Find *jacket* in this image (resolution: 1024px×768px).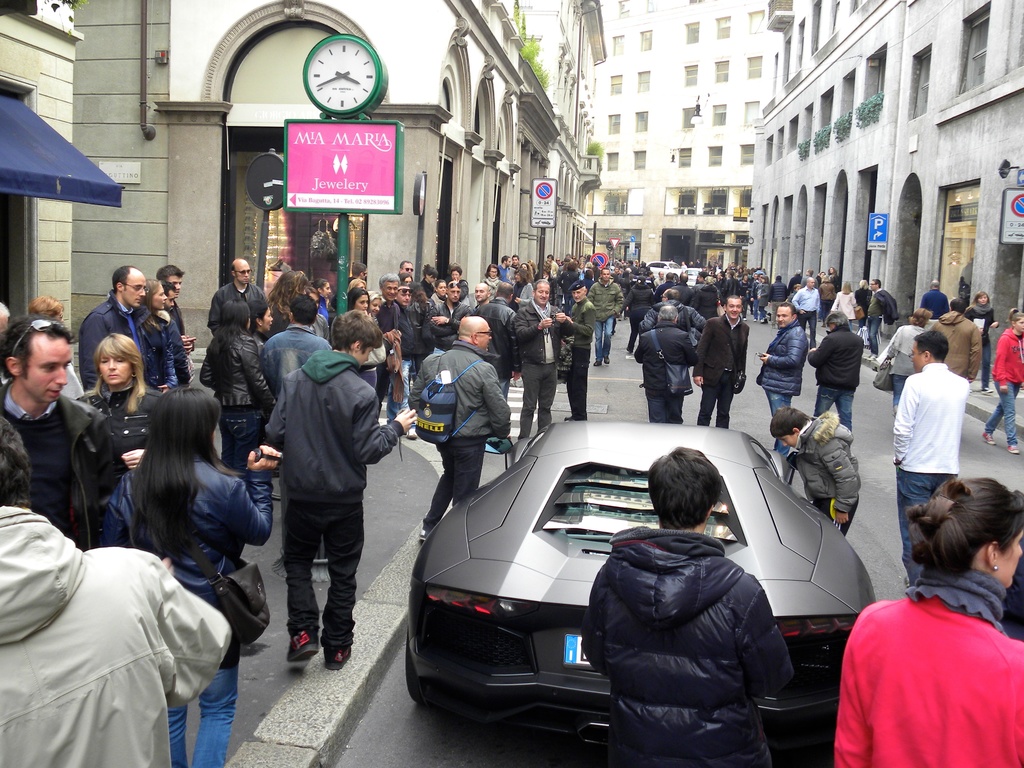
636:320:698:394.
